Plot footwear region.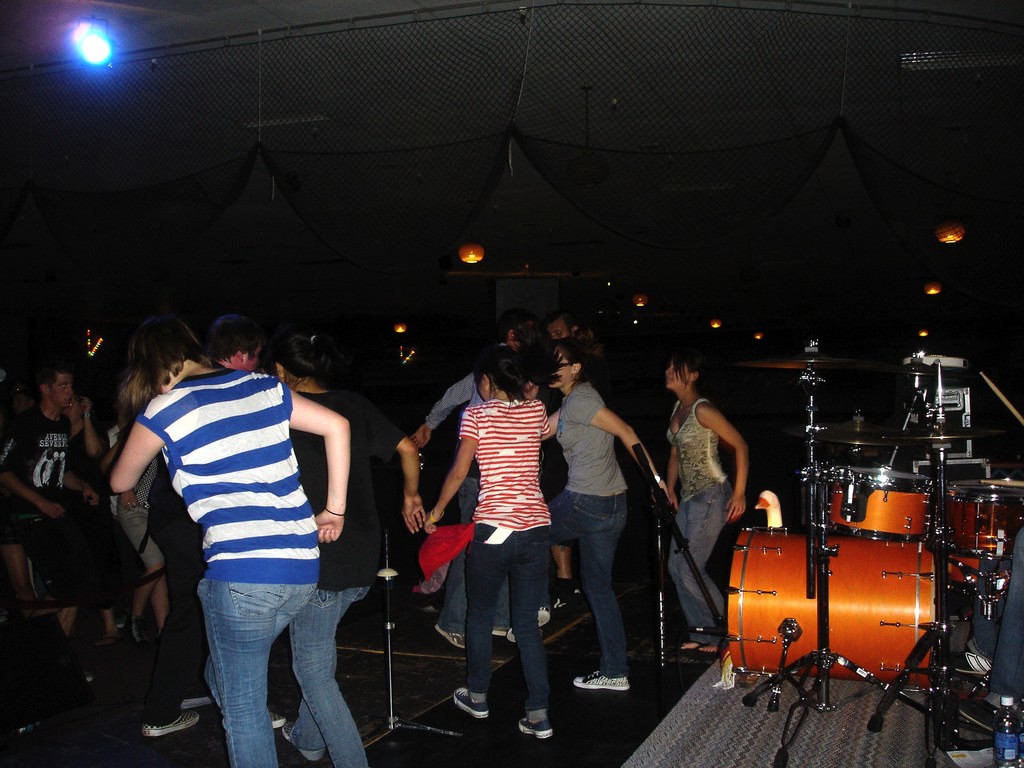
Plotted at [452,688,478,714].
